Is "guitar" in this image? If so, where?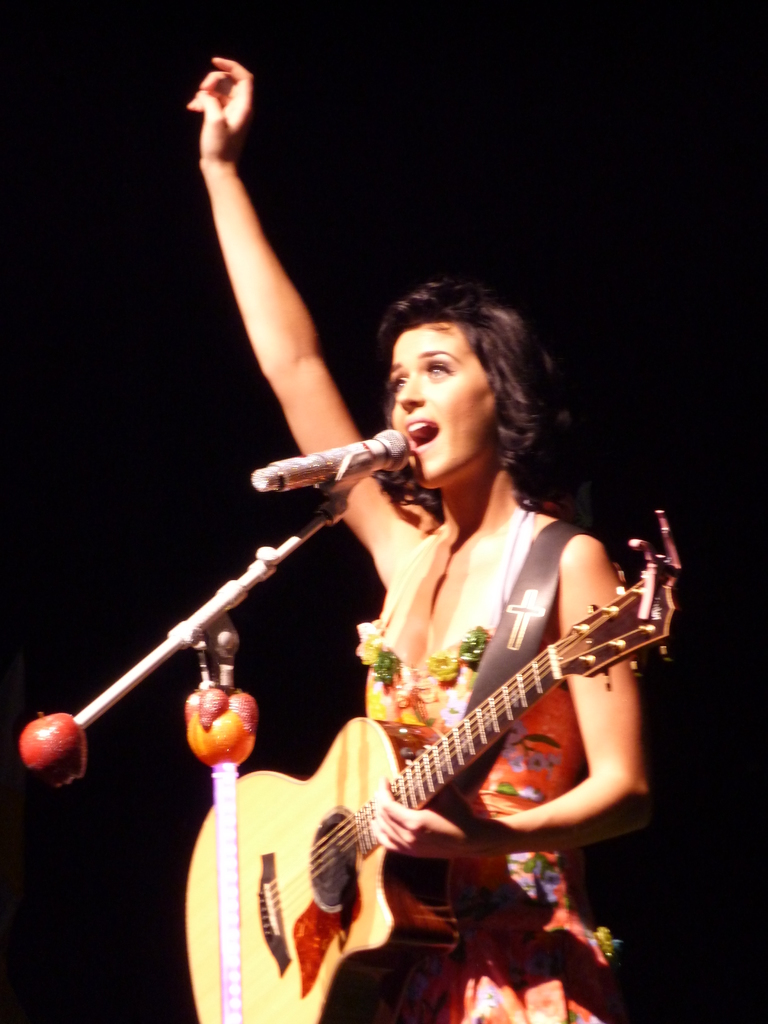
Yes, at [x1=214, y1=521, x2=691, y2=984].
